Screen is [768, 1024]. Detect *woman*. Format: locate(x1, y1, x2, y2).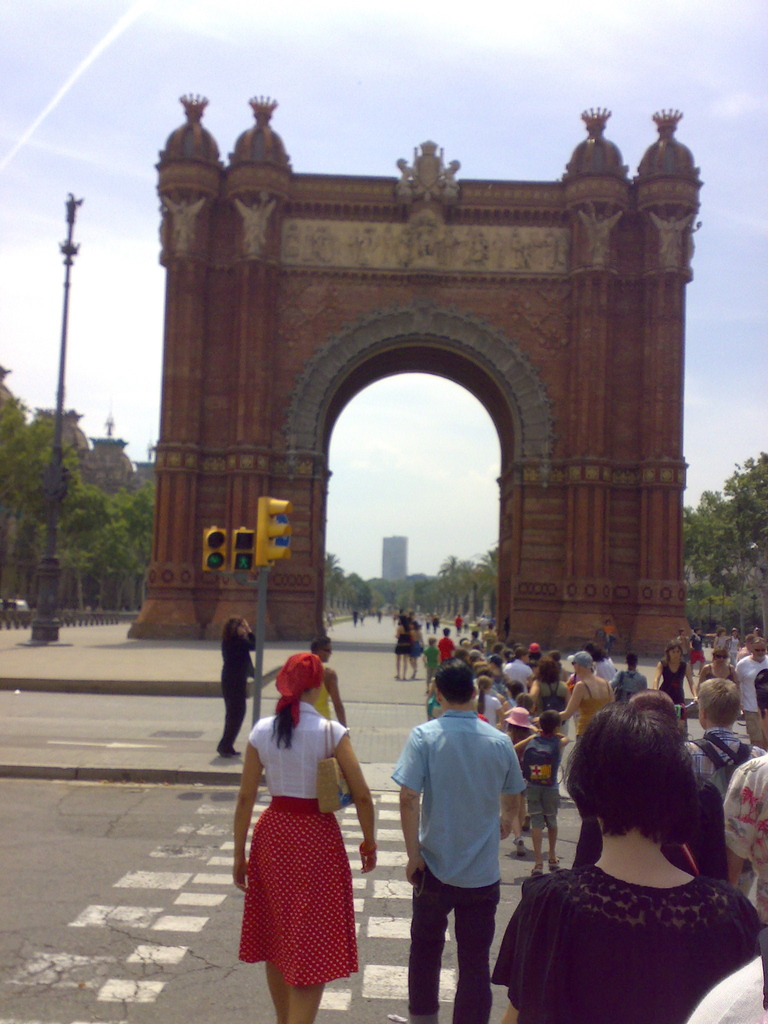
locate(214, 614, 257, 760).
